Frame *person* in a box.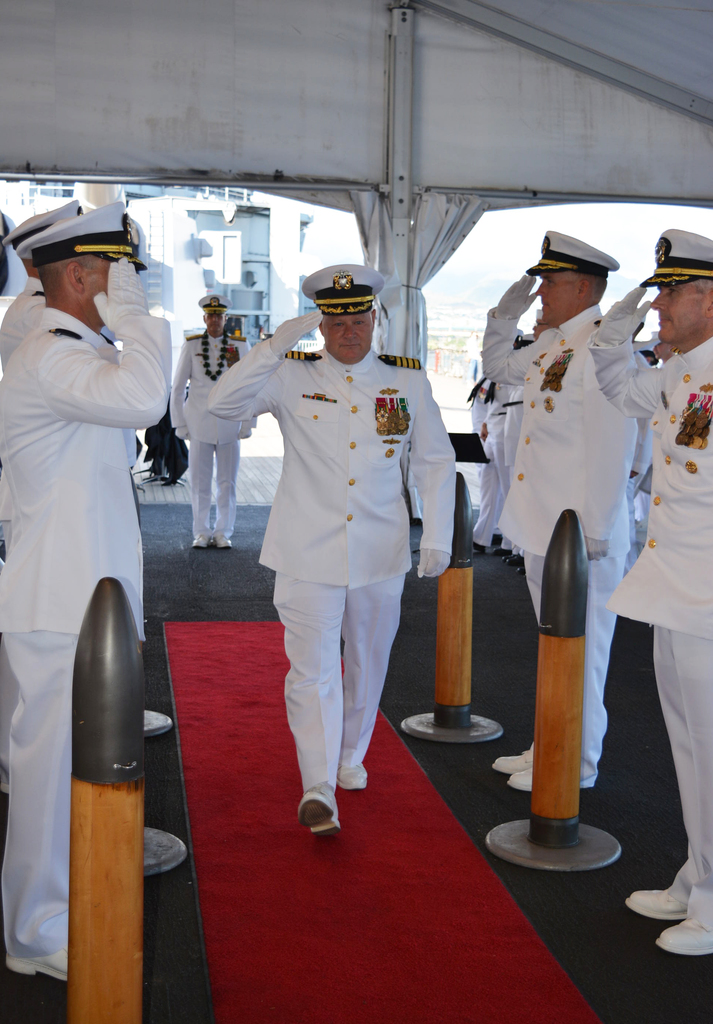
<bbox>588, 228, 712, 957</bbox>.
